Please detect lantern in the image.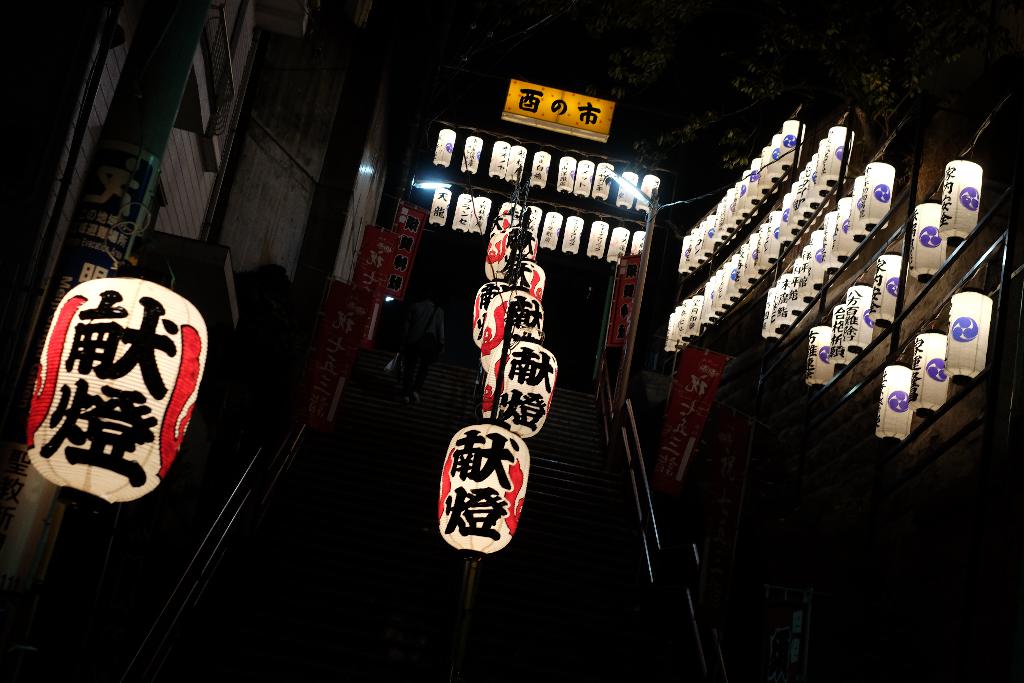
box=[454, 192, 471, 231].
